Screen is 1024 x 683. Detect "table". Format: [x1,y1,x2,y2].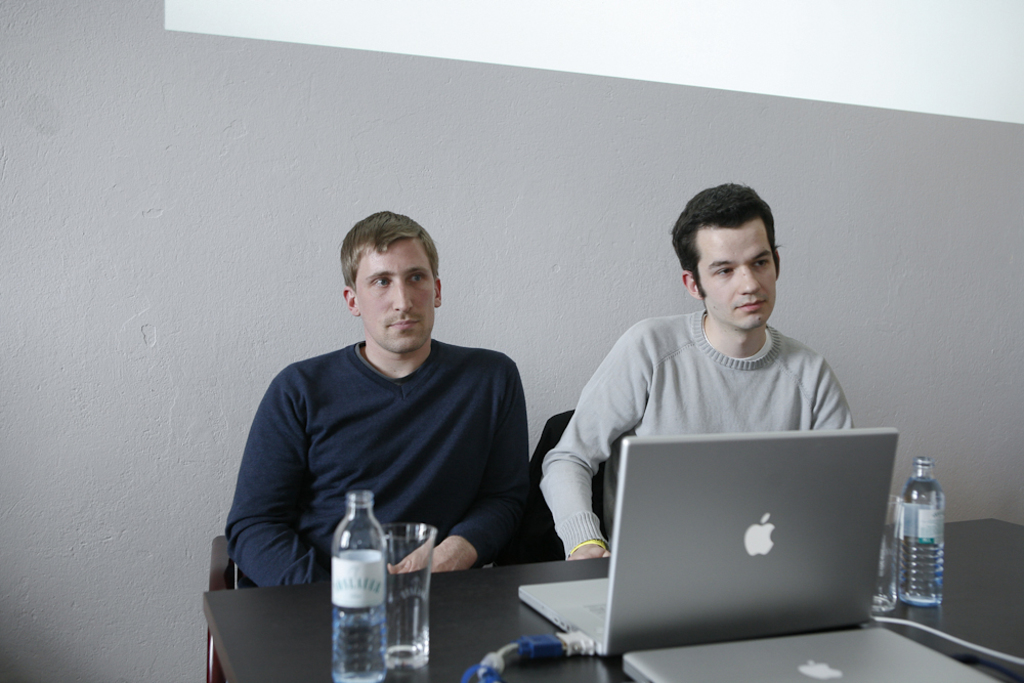
[194,515,1023,682].
